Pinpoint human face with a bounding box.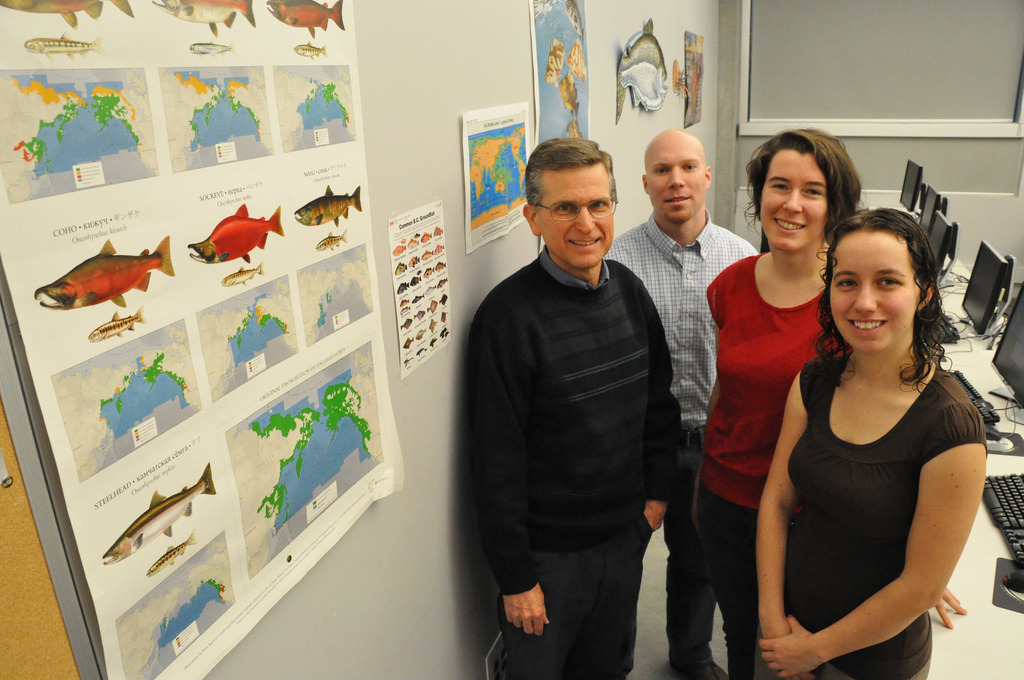
x1=829 y1=232 x2=920 y2=355.
